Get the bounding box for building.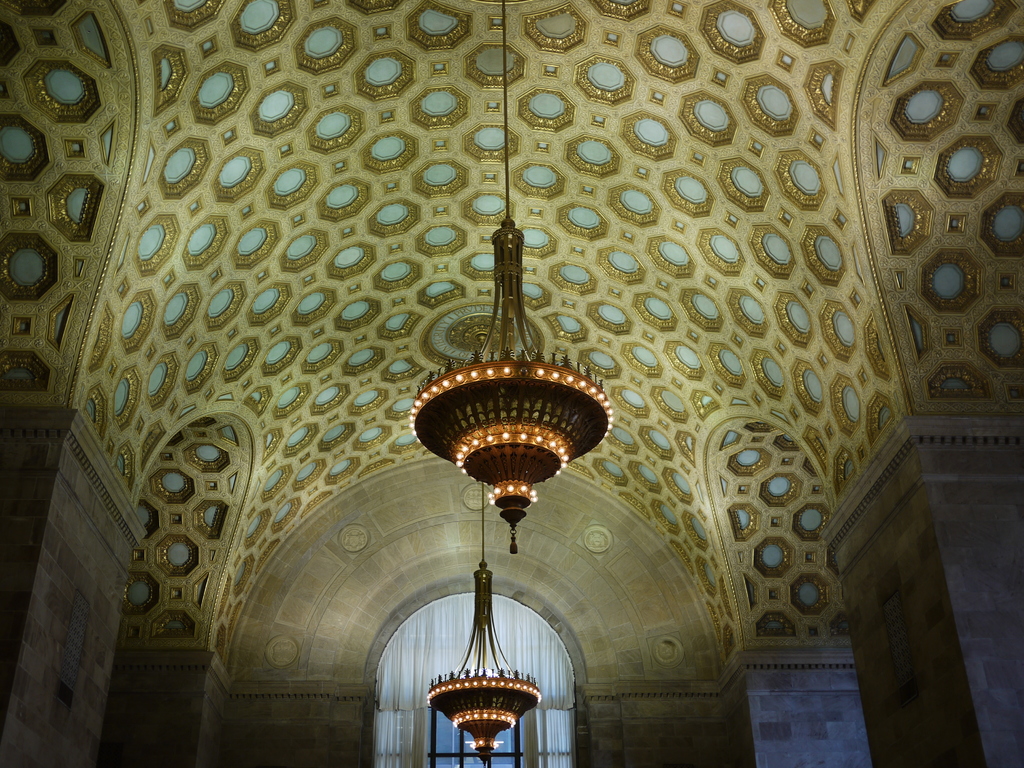
crop(0, 0, 1023, 767).
